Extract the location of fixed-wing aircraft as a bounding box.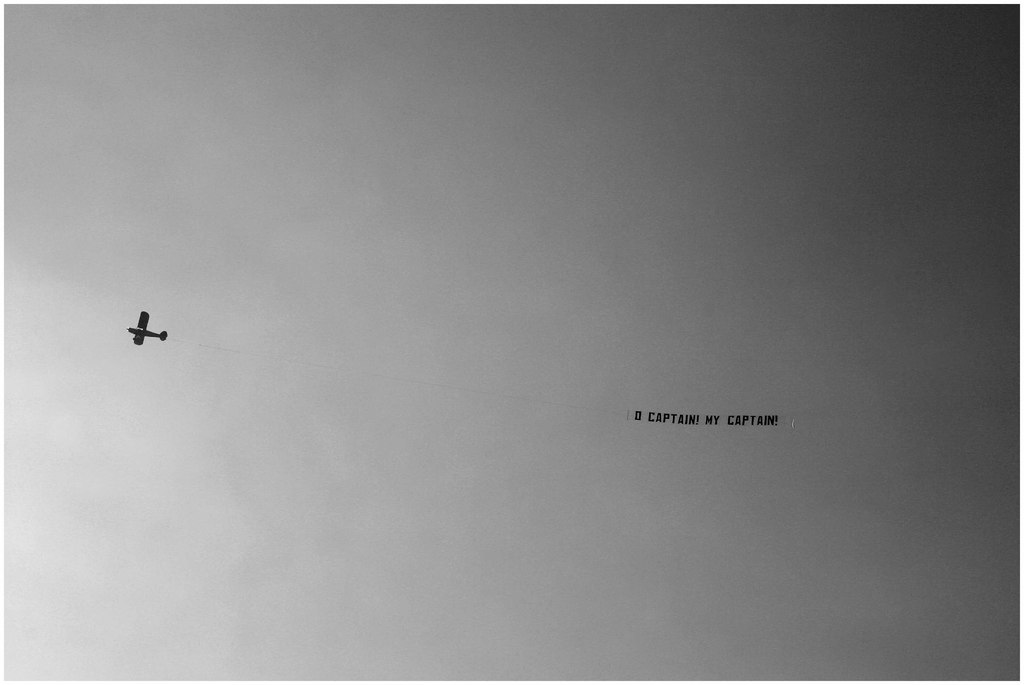
[x1=125, y1=310, x2=171, y2=343].
